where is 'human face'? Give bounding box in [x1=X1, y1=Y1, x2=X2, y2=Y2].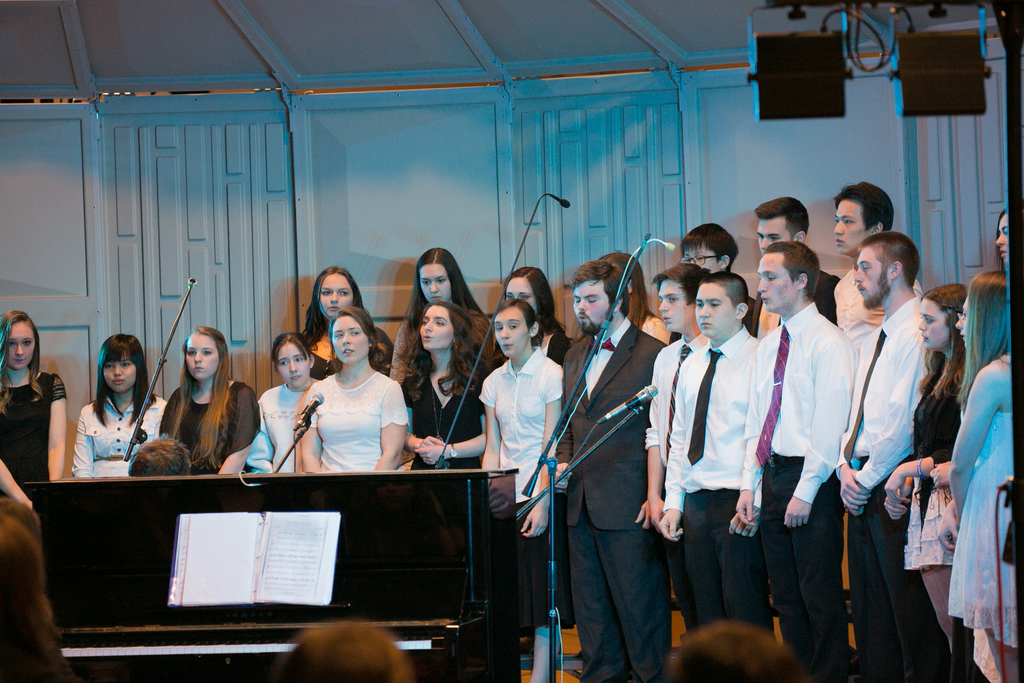
[x1=660, y1=279, x2=692, y2=334].
